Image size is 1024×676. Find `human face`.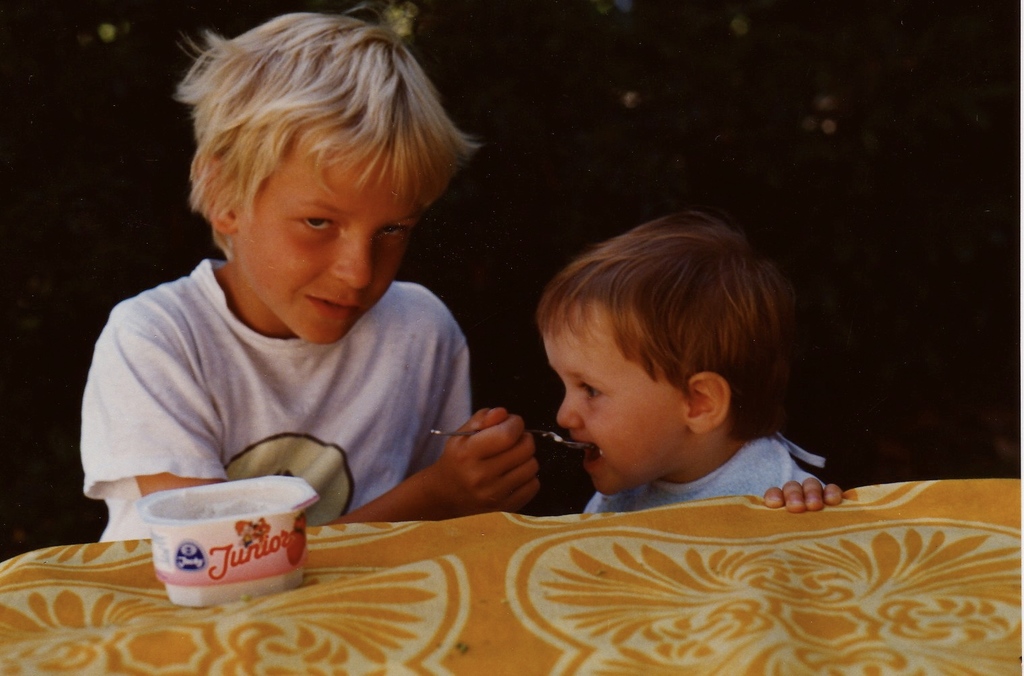
(545, 304, 689, 499).
